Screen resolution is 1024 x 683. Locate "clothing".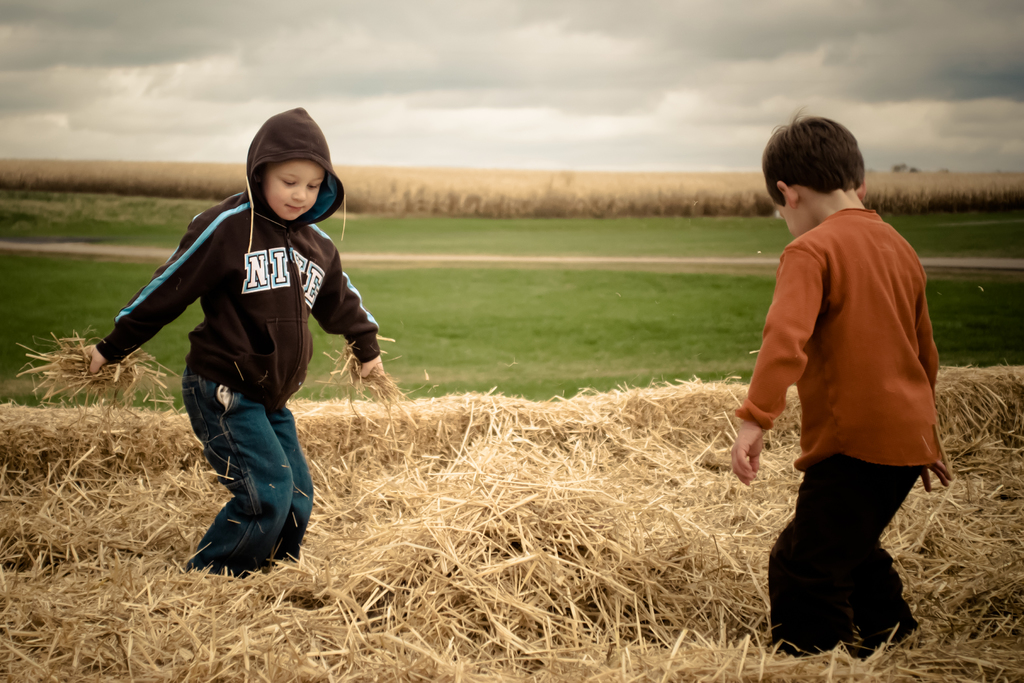
<region>94, 107, 380, 580</region>.
